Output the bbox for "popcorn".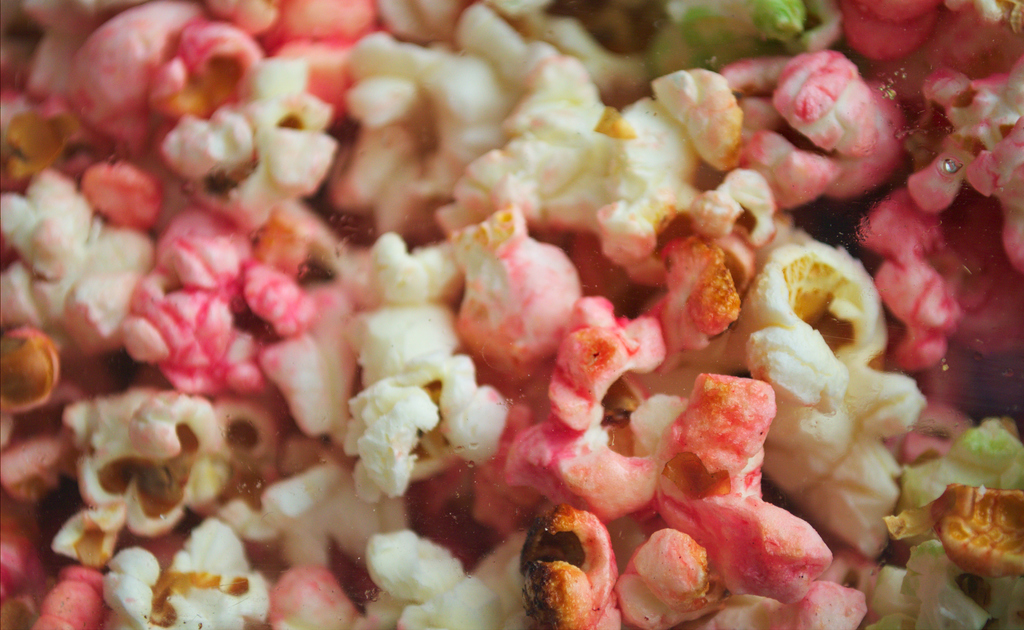
bbox=[0, 0, 1023, 629].
